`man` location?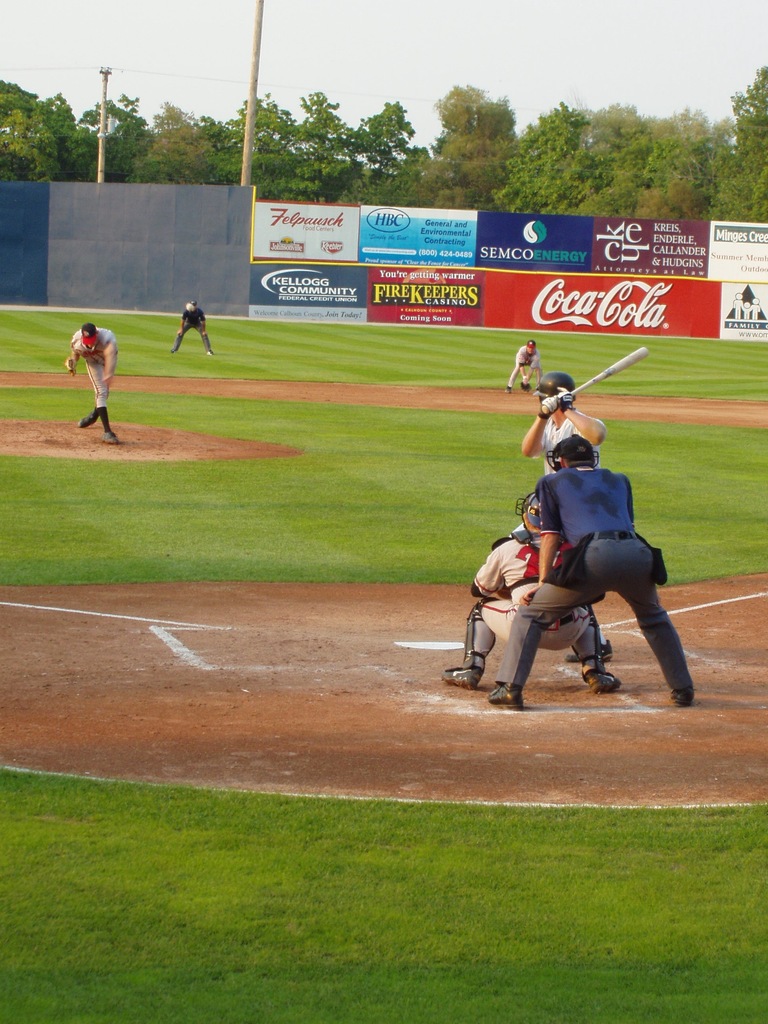
left=504, top=339, right=543, bottom=393
